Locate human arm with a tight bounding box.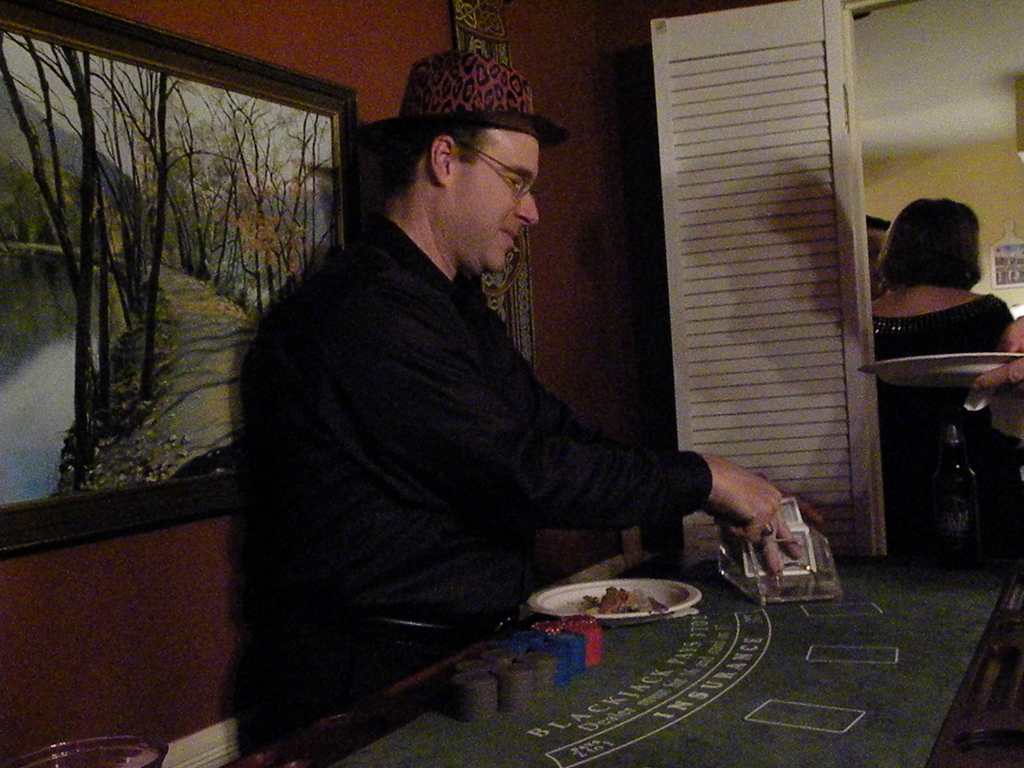
rect(970, 312, 1023, 396).
